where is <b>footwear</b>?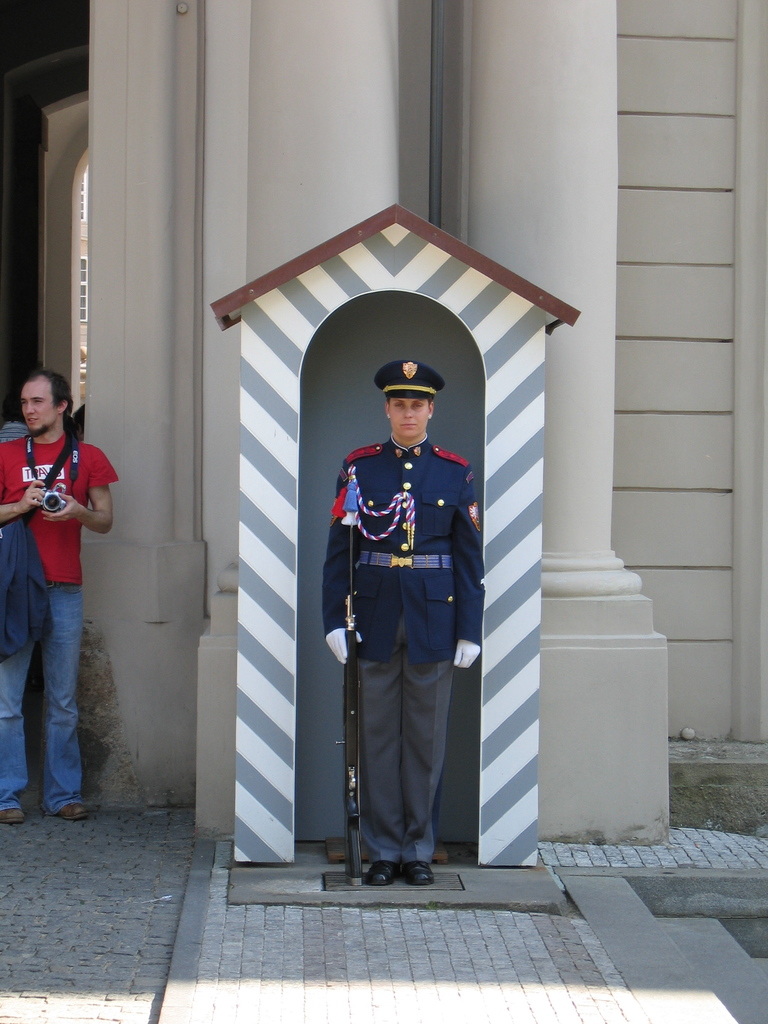
{"left": 396, "top": 856, "right": 433, "bottom": 891}.
